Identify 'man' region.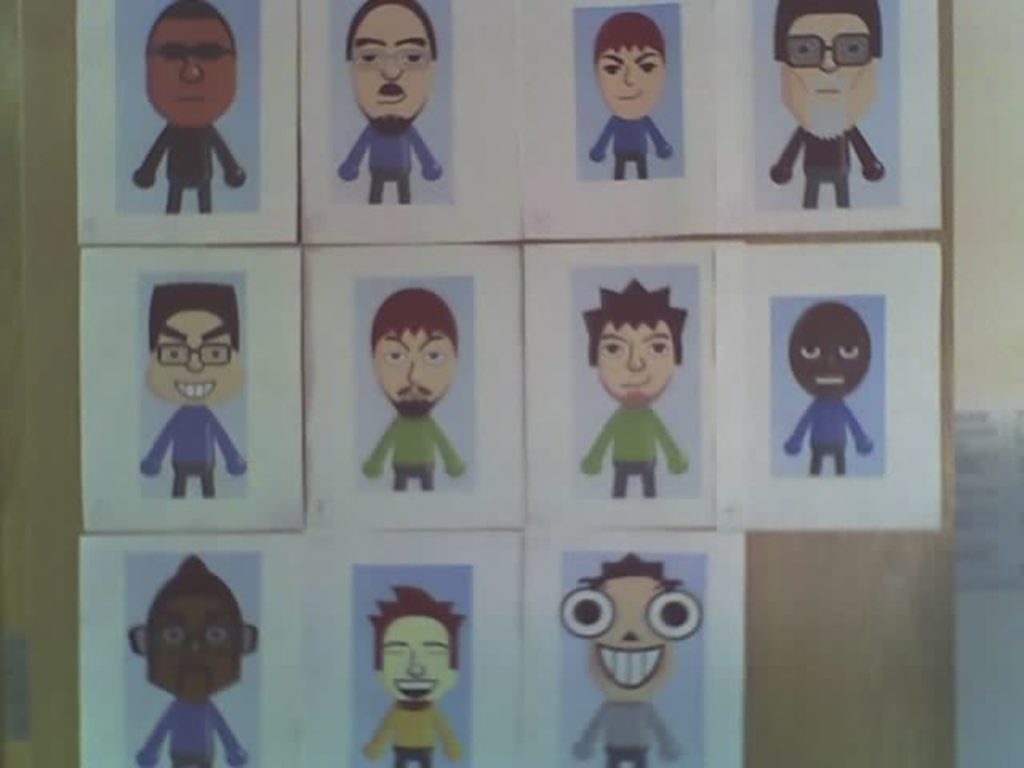
Region: crop(360, 290, 472, 493).
